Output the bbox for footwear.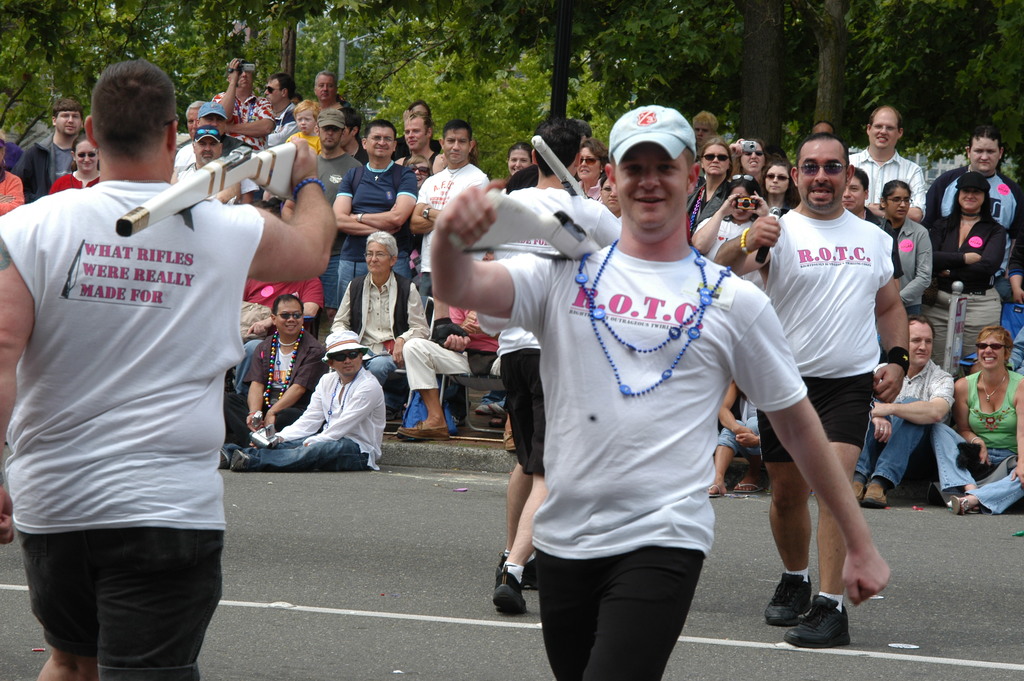
l=785, t=593, r=851, b=652.
